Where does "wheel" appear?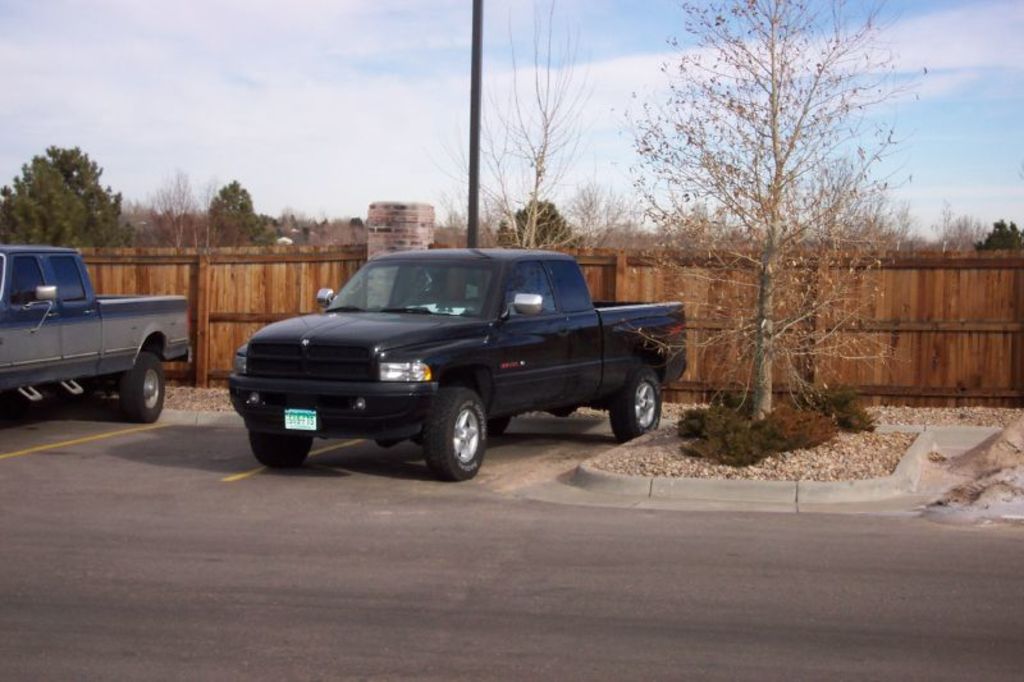
Appears at box=[424, 386, 484, 477].
